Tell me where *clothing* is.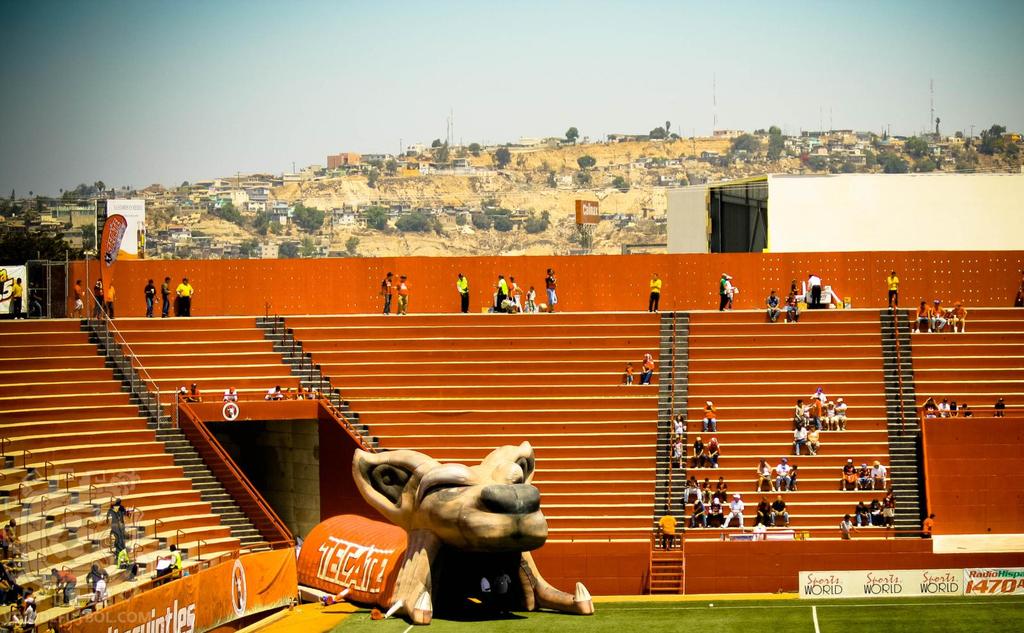
*clothing* is at <region>752, 506, 772, 527</region>.
